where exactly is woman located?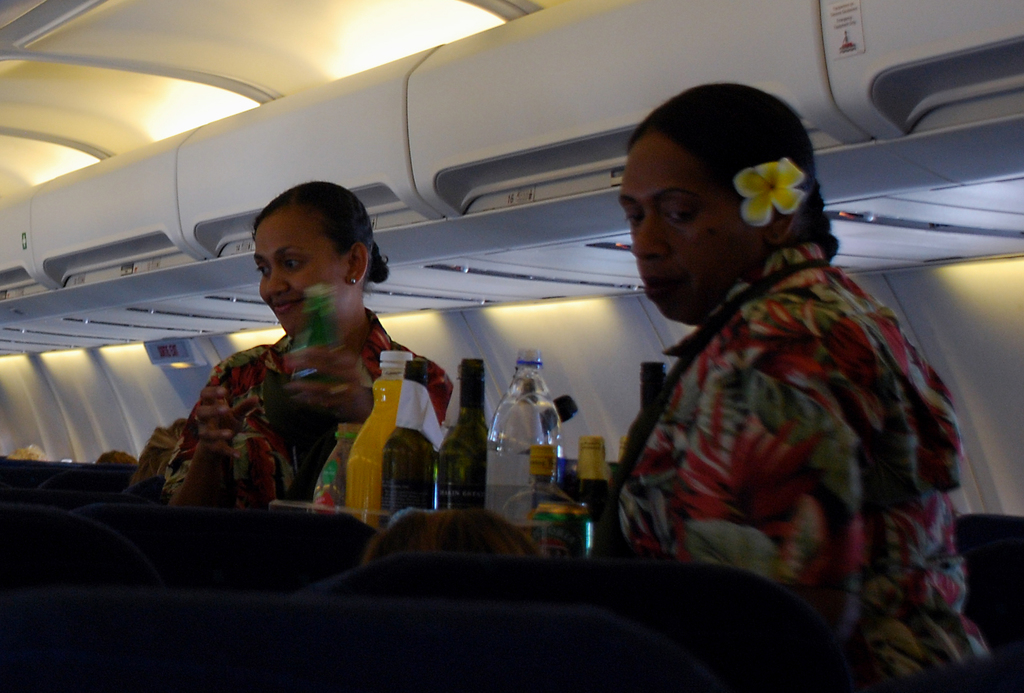
Its bounding box is {"x1": 563, "y1": 90, "x2": 981, "y2": 632}.
